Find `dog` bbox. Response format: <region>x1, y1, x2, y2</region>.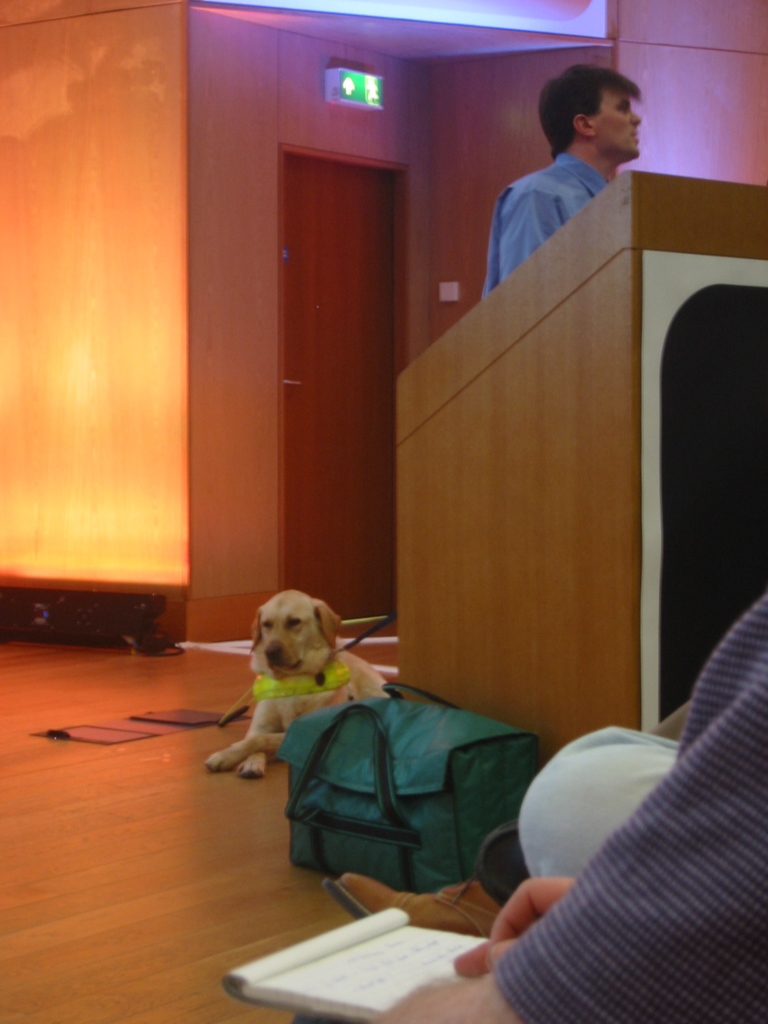
<region>202, 585, 388, 777</region>.
